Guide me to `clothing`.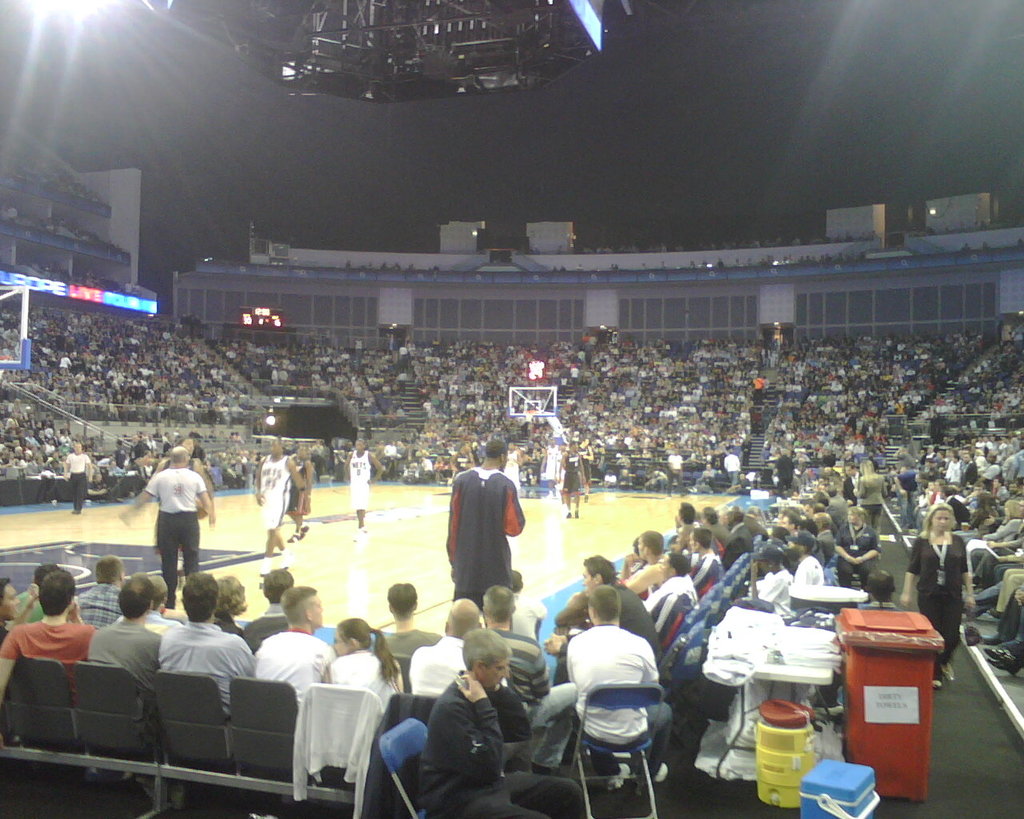
Guidance: <bbox>156, 617, 255, 710</bbox>.
